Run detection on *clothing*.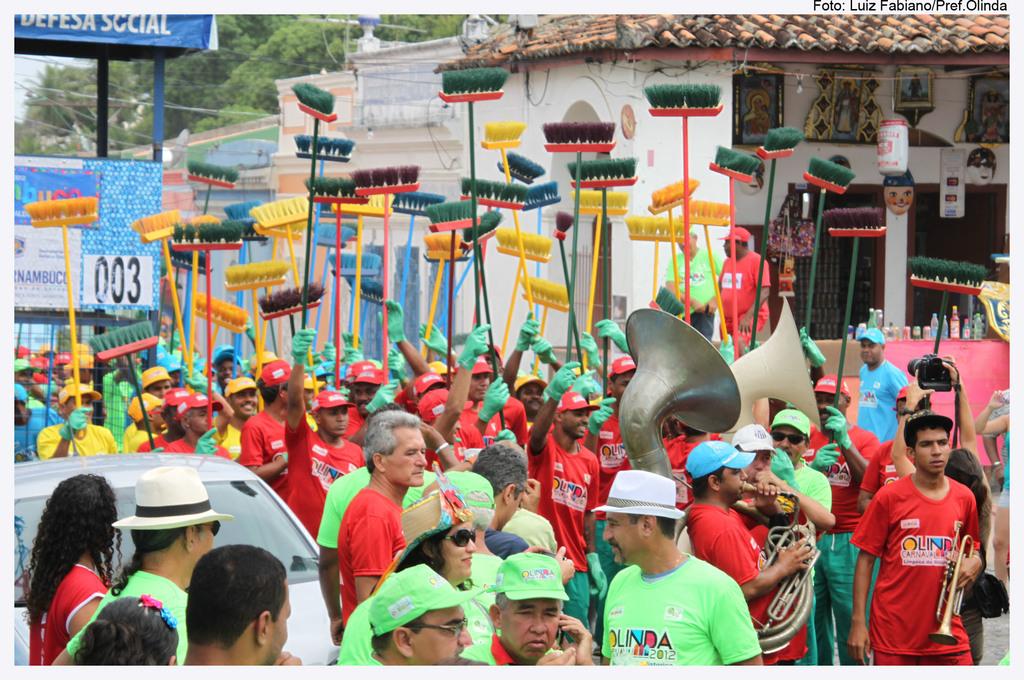
Result: left=246, top=416, right=285, bottom=482.
